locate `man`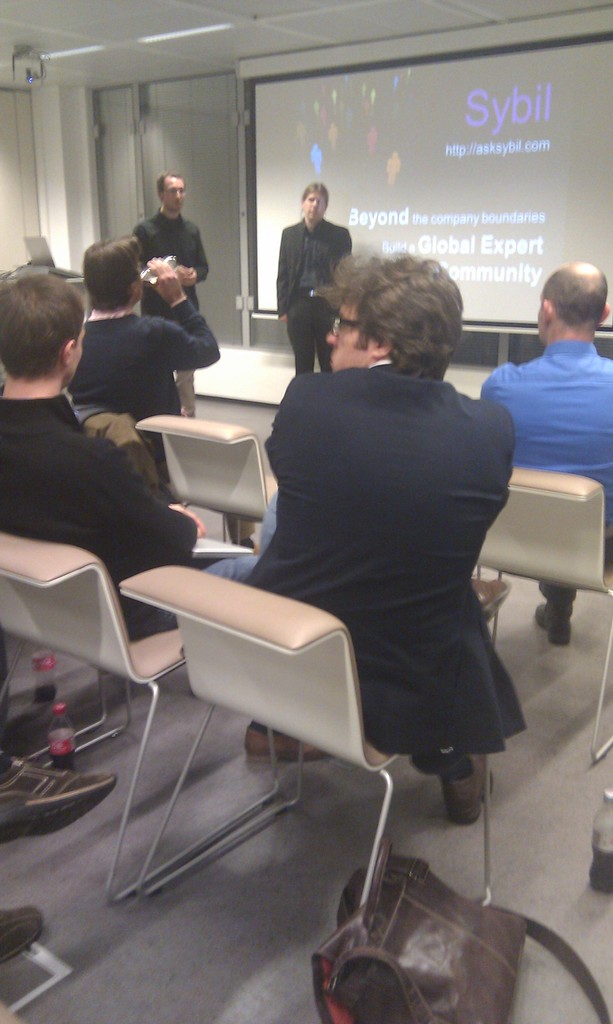
131/169/209/312
